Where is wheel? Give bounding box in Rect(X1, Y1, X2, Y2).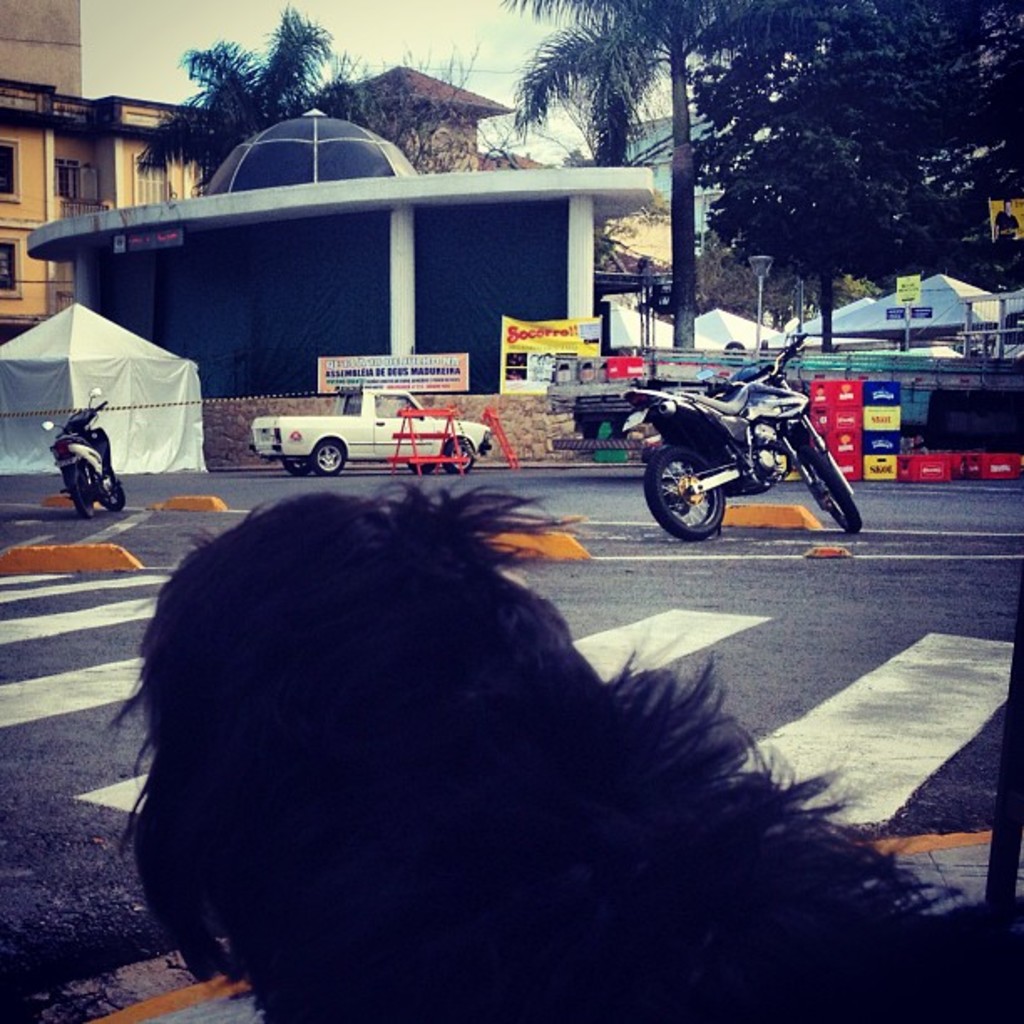
Rect(97, 474, 124, 512).
